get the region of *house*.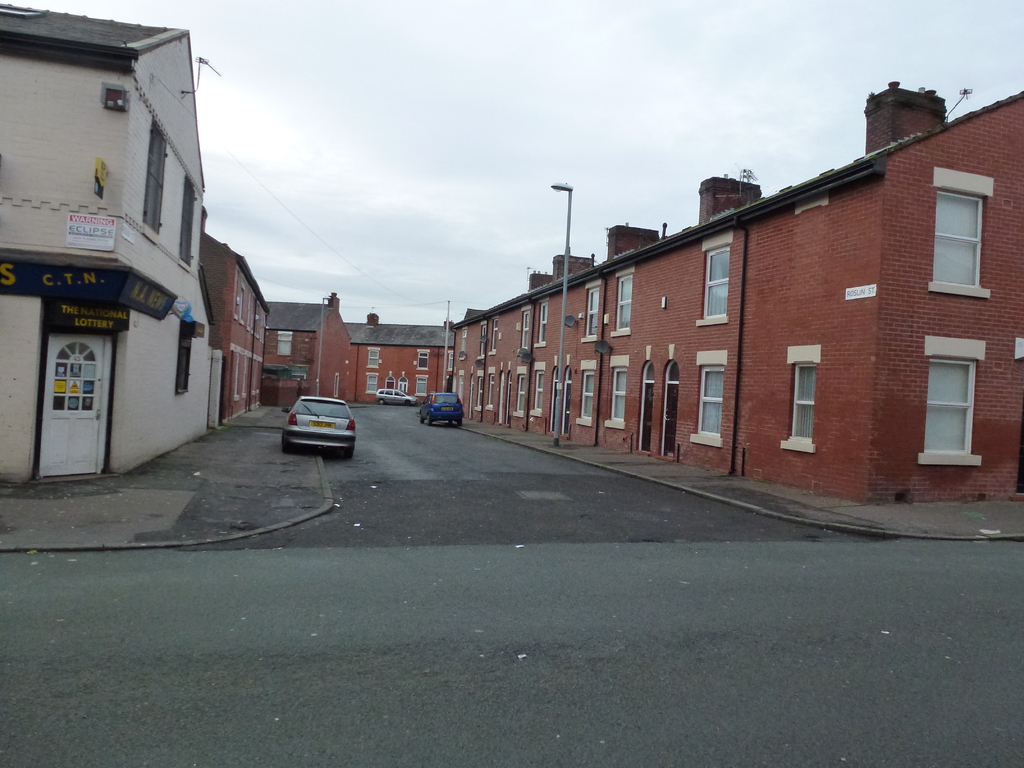
343/312/458/401.
